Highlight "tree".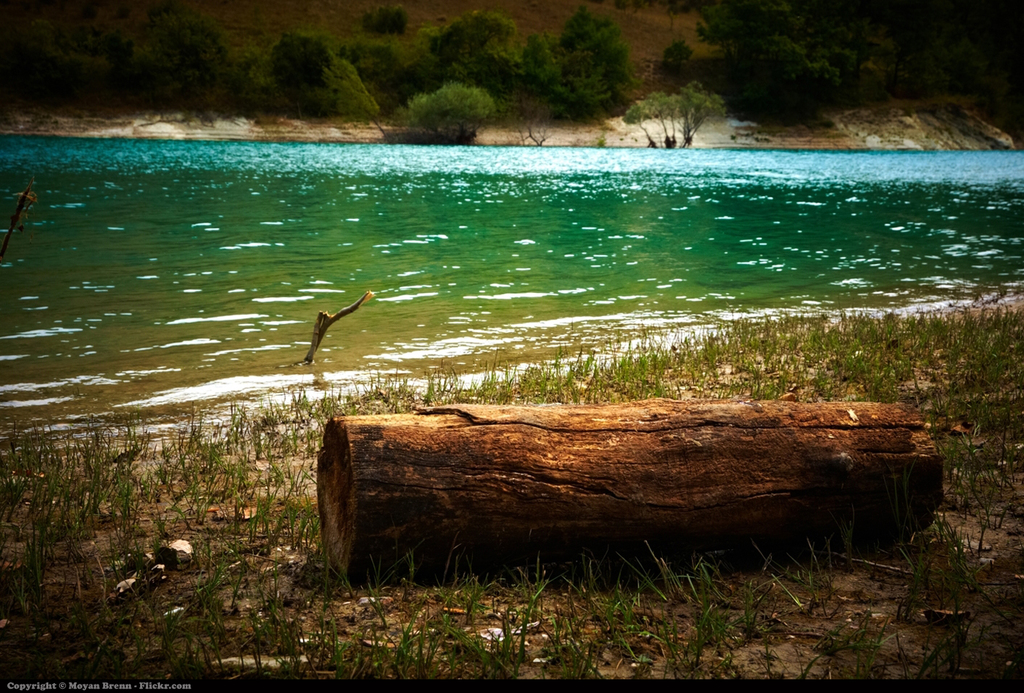
Highlighted region: [x1=0, y1=16, x2=132, y2=108].
